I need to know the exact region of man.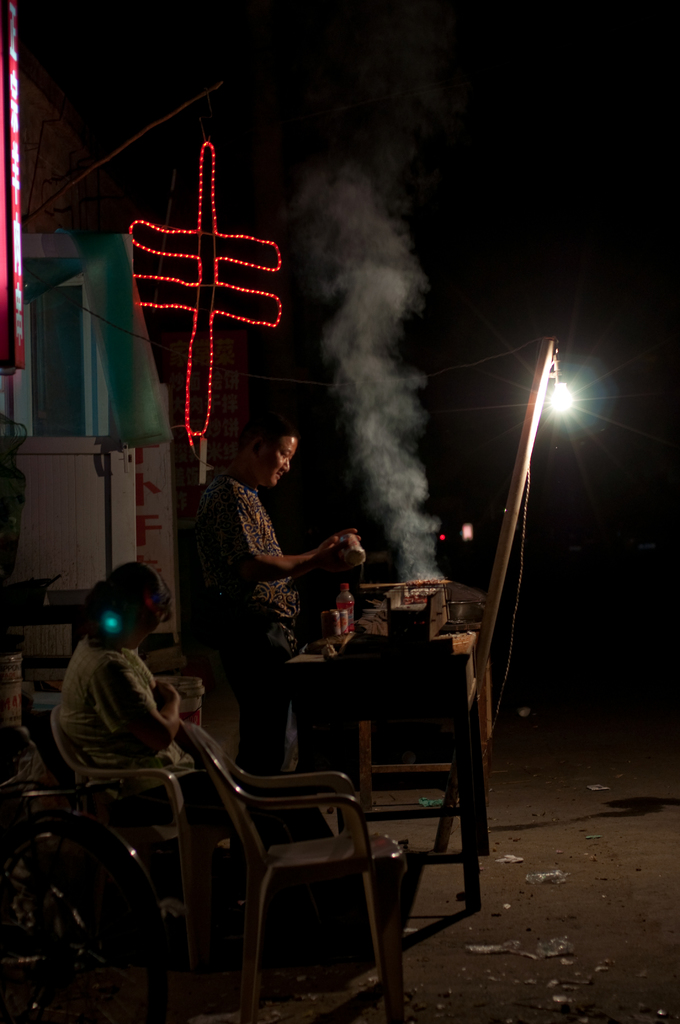
Region: [177, 408, 374, 772].
